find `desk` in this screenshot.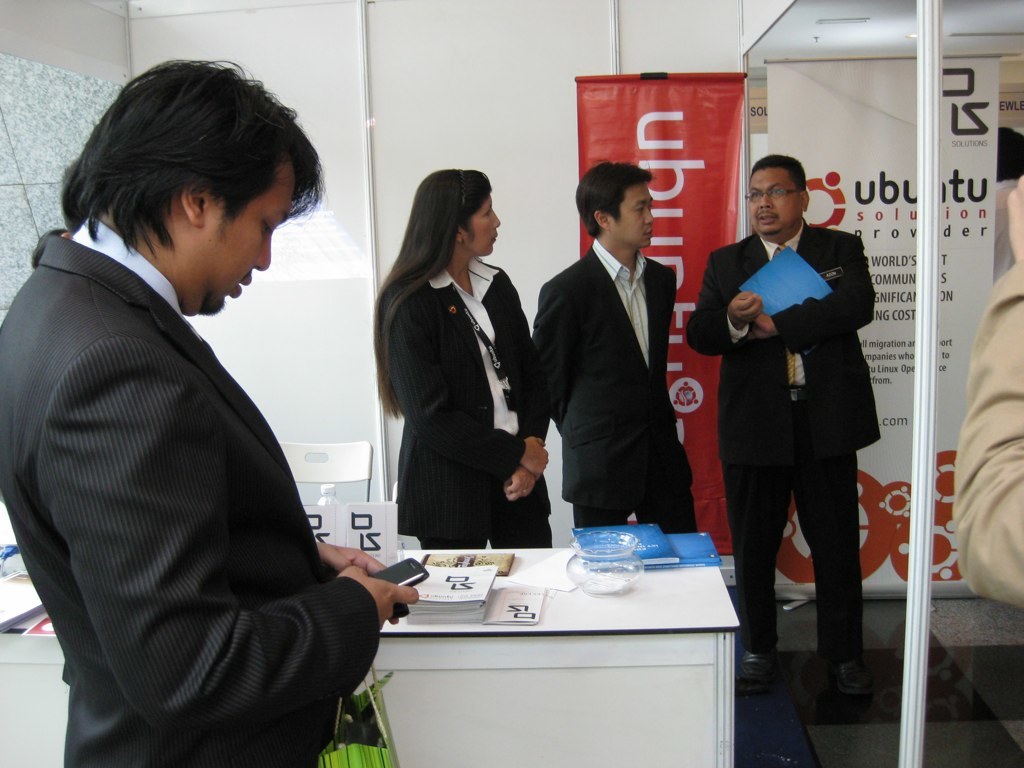
The bounding box for `desk` is rect(0, 544, 738, 767).
